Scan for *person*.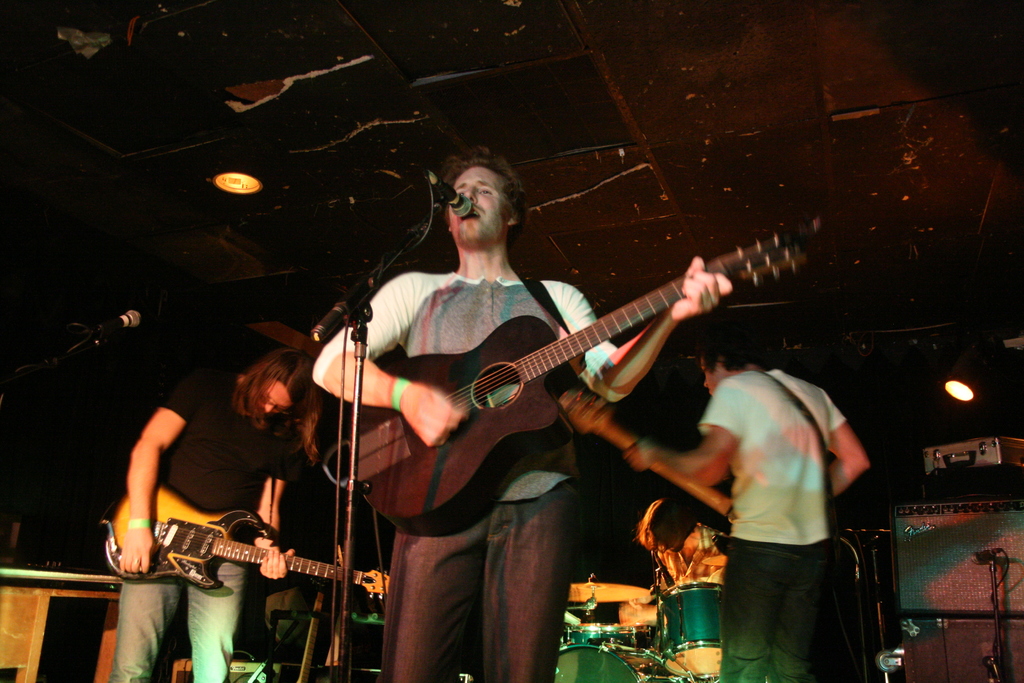
Scan result: (303, 140, 734, 682).
